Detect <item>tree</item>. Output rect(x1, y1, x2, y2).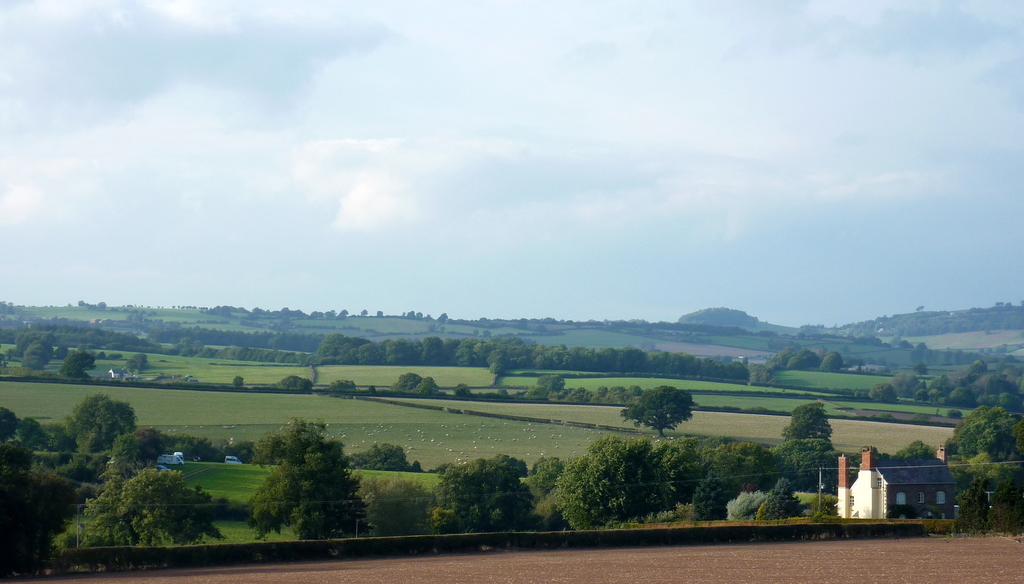
rect(49, 472, 236, 551).
